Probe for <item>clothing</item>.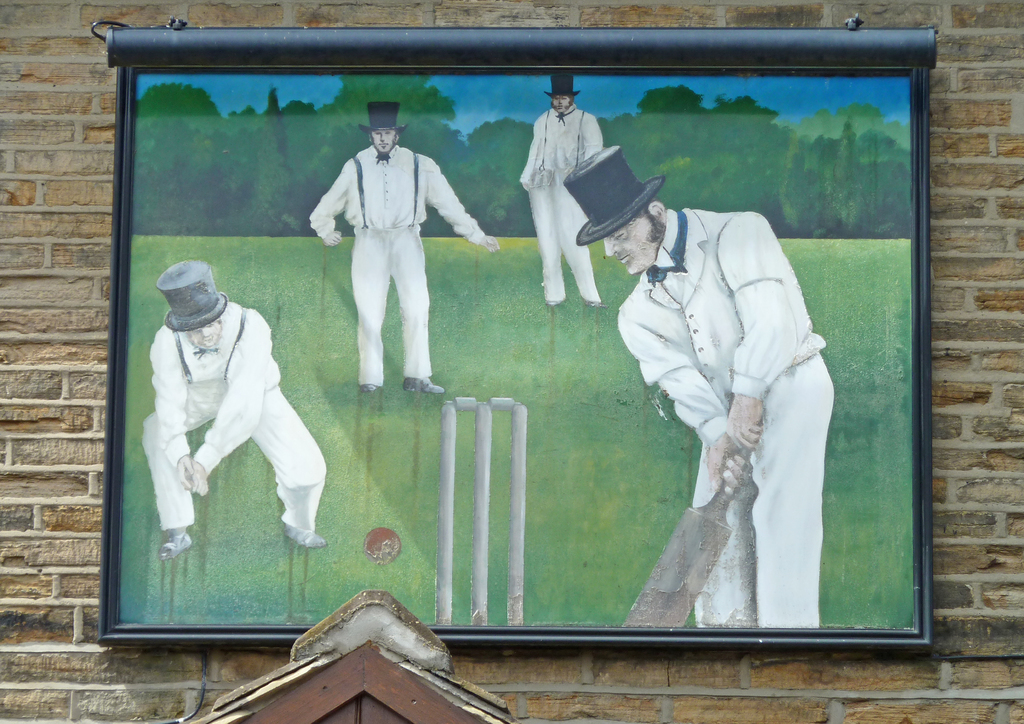
Probe result: 138:293:325:542.
